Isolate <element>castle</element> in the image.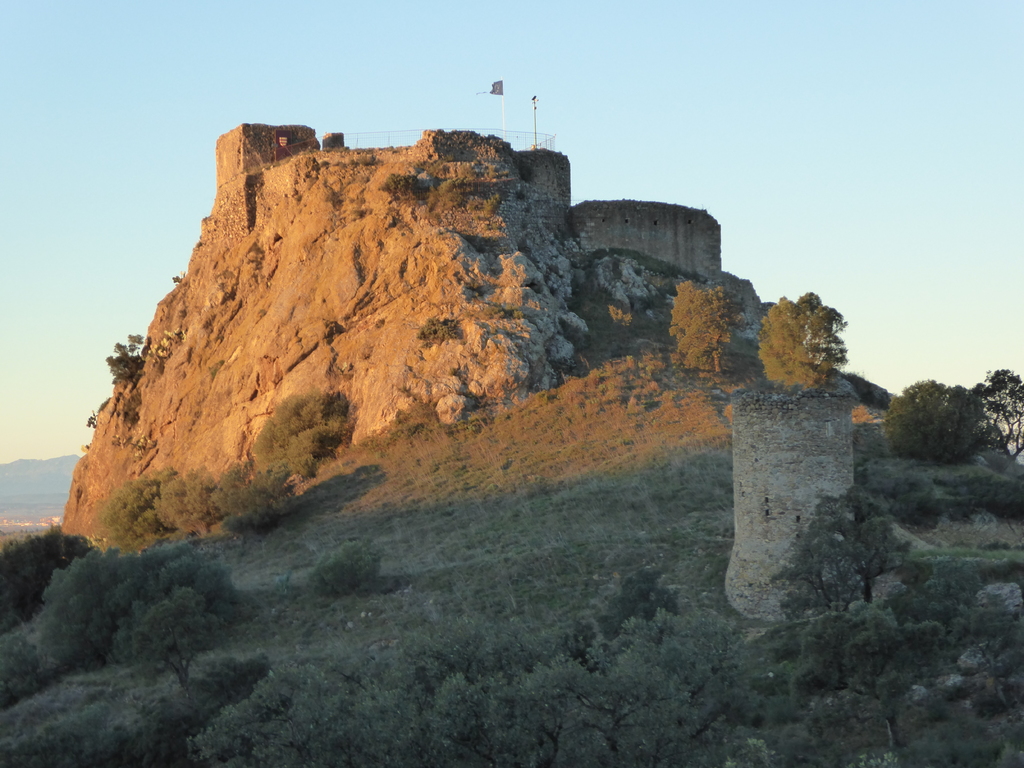
Isolated region: (118, 70, 910, 620).
